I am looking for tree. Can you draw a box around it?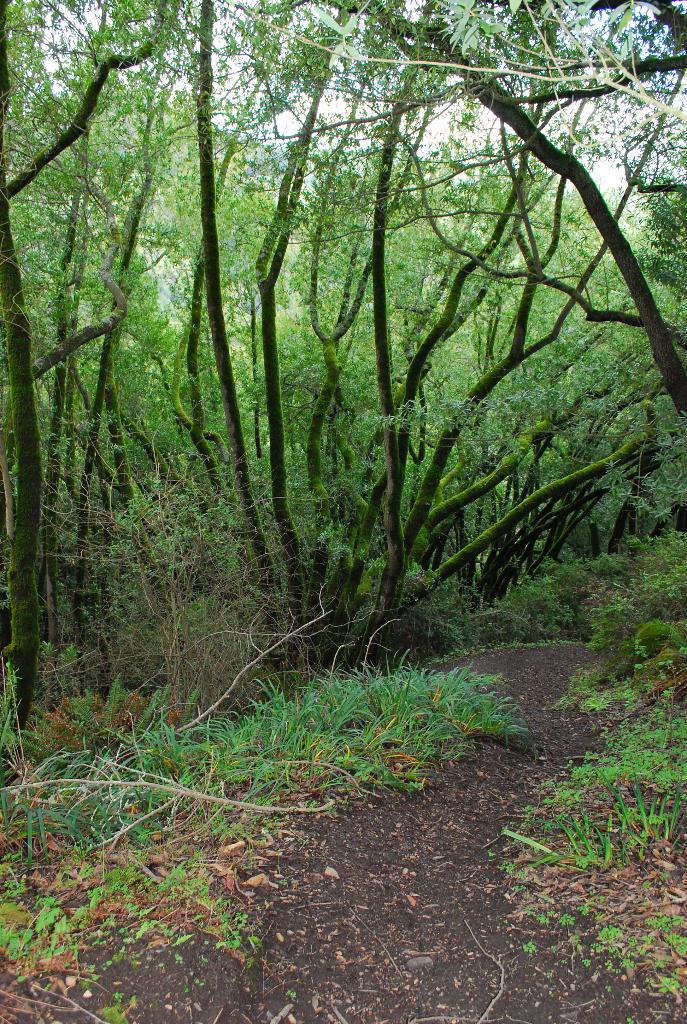
Sure, the bounding box is 0/0/686/754.
